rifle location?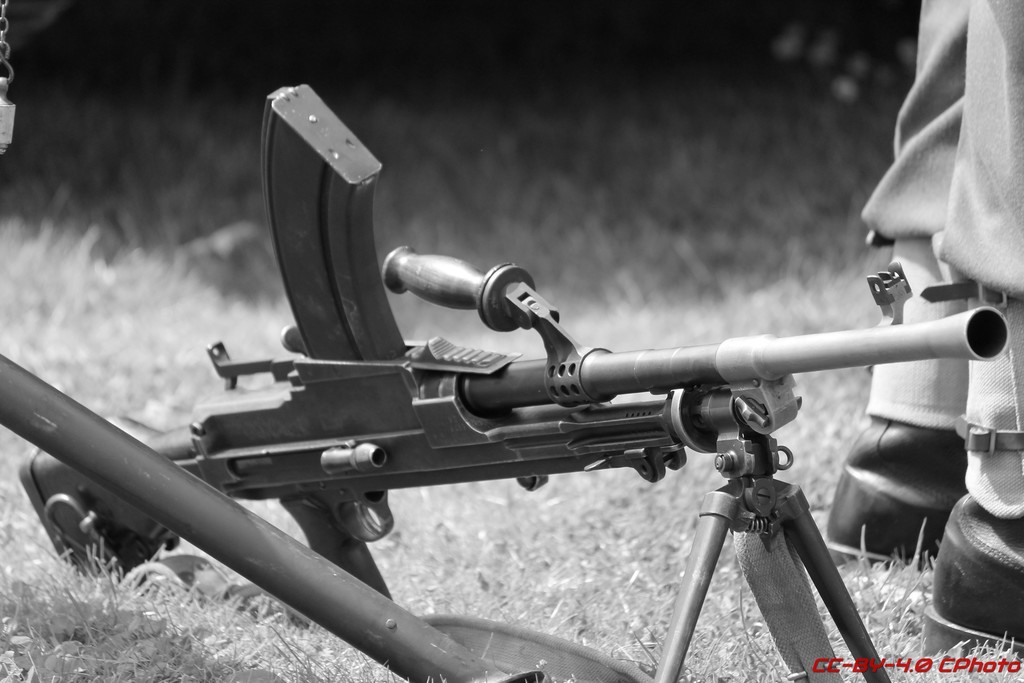
box(44, 92, 1007, 682)
